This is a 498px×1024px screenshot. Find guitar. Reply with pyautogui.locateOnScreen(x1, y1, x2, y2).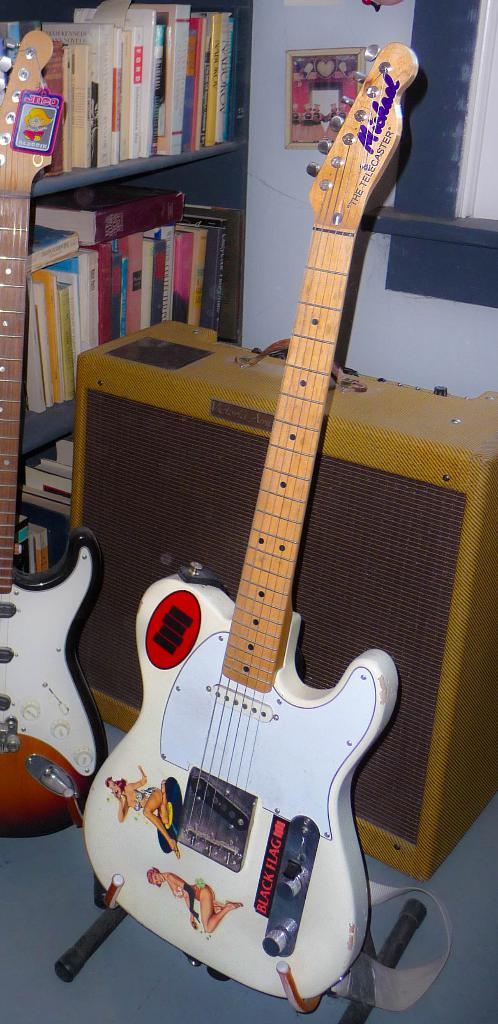
pyautogui.locateOnScreen(75, 41, 425, 1010).
